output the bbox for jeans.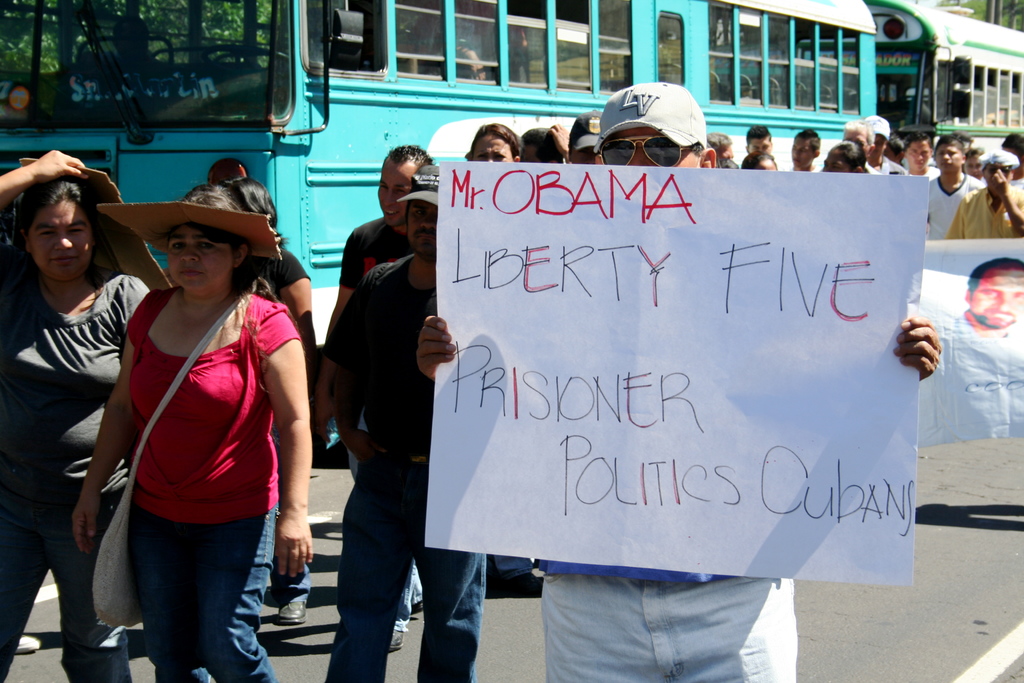
324, 465, 482, 682.
